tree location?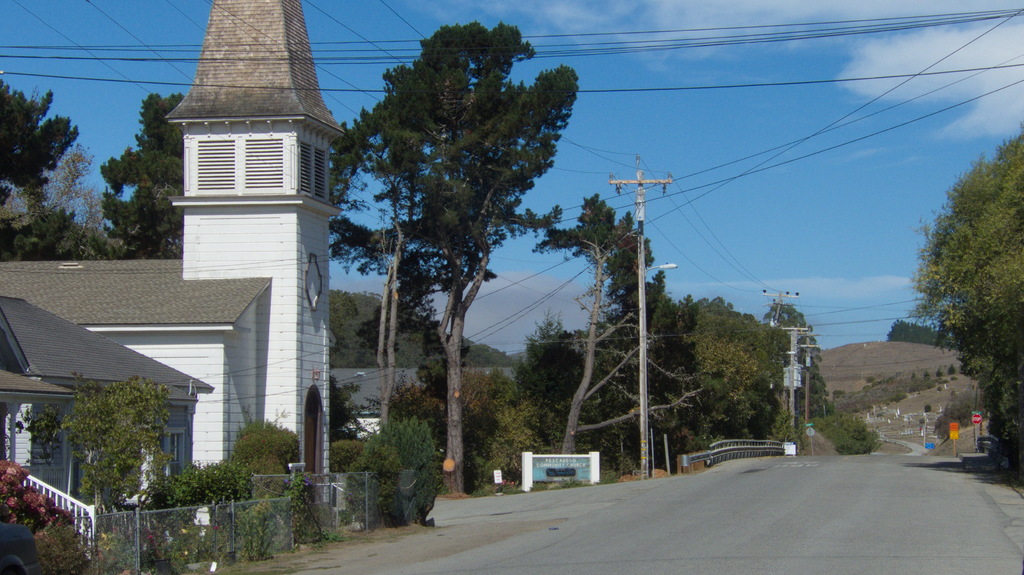
region(586, 292, 650, 510)
